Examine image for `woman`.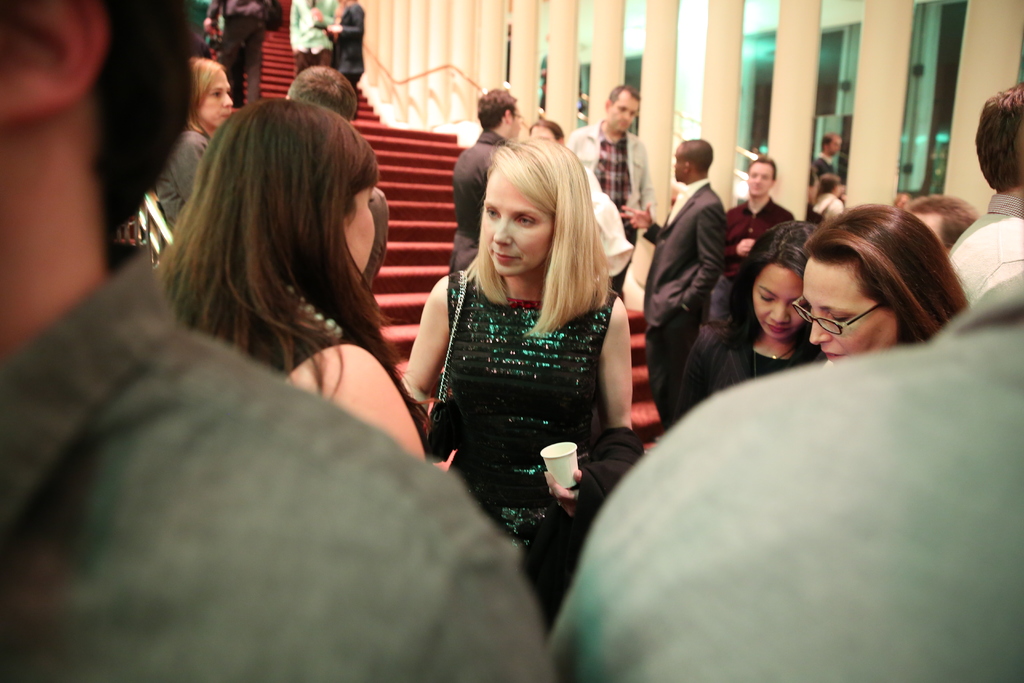
Examination result: l=807, t=196, r=977, b=370.
